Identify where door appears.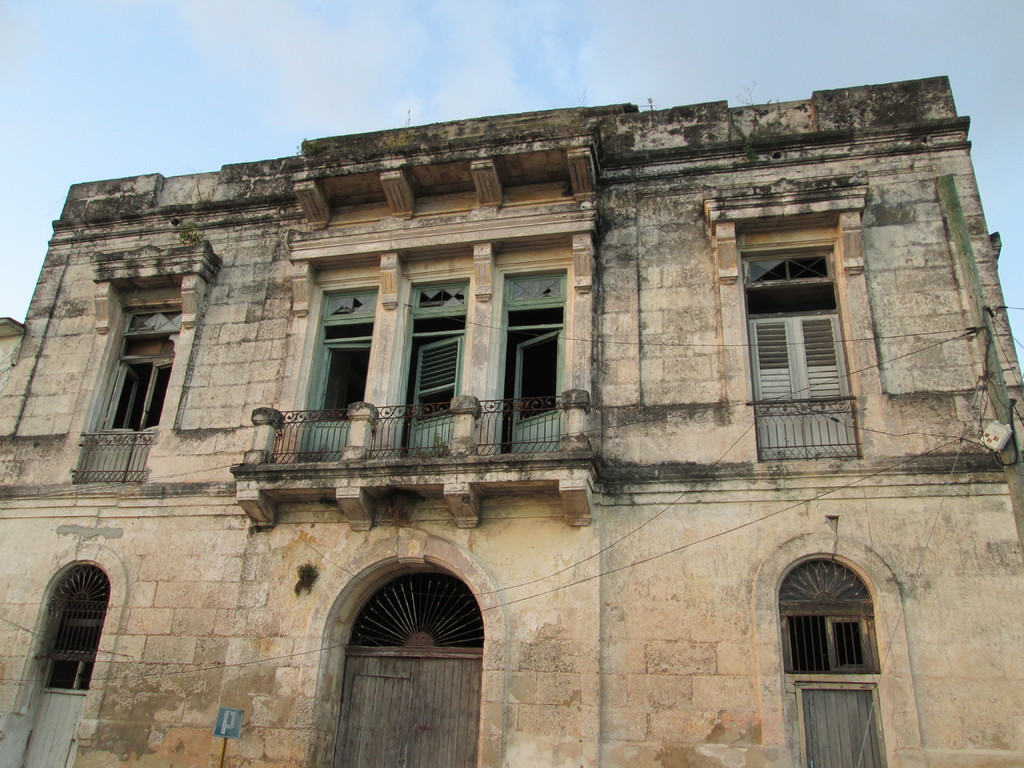
Appears at [412, 335, 461, 456].
